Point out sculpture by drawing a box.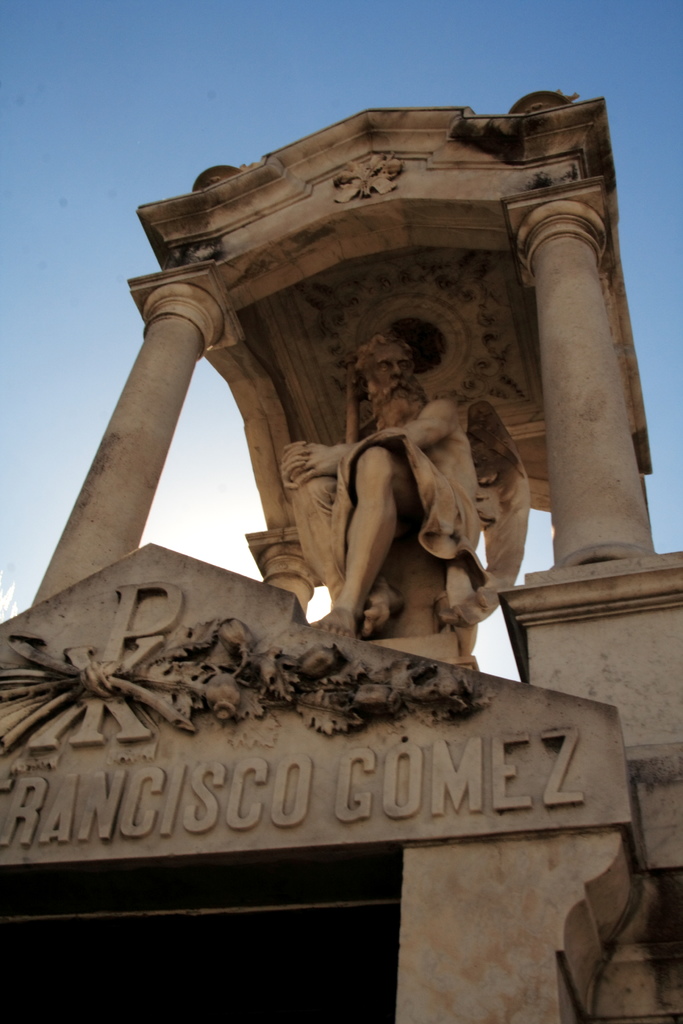
BBox(273, 309, 547, 676).
